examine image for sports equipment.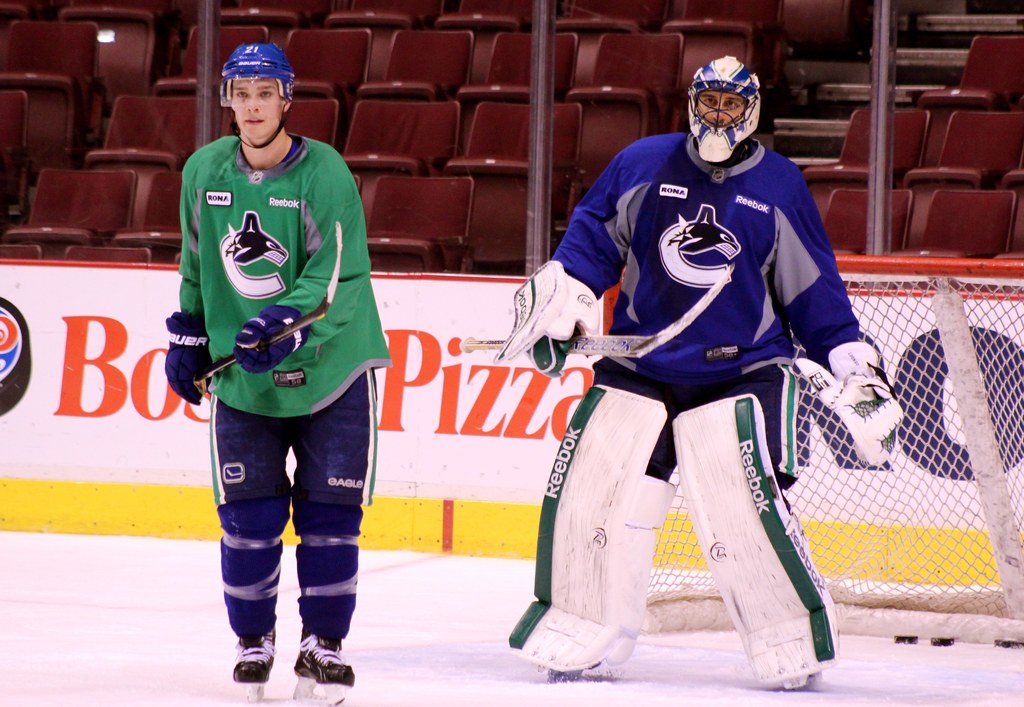
Examination result: (166, 311, 215, 407).
